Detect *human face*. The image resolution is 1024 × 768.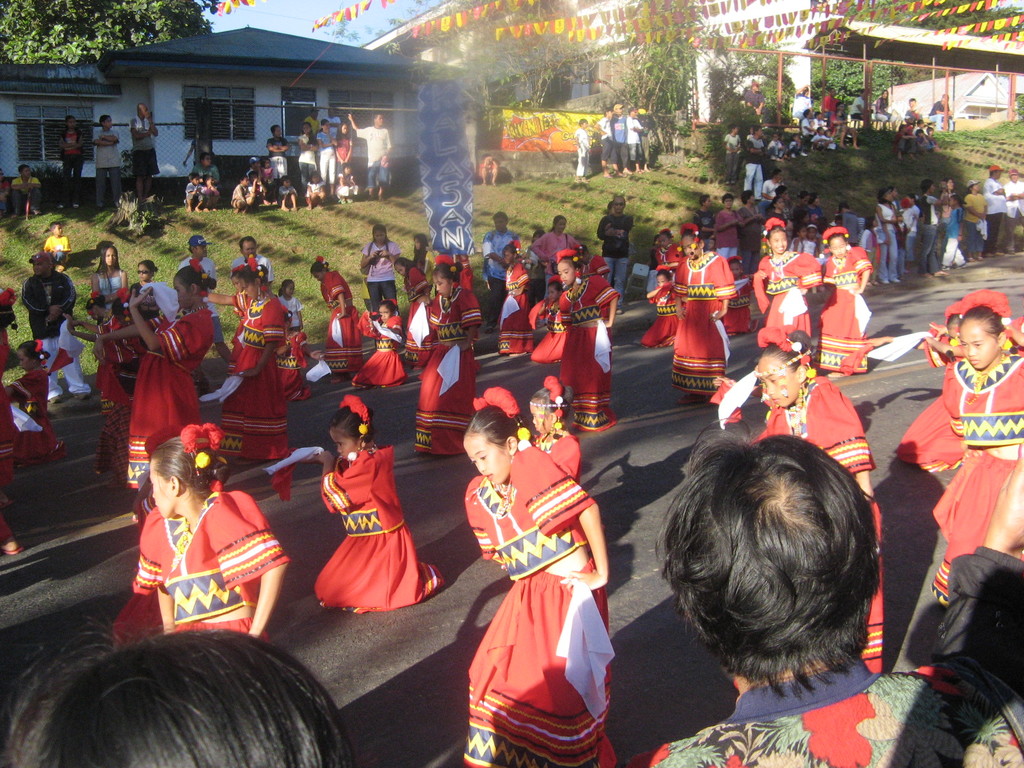
bbox=[465, 437, 508, 488].
